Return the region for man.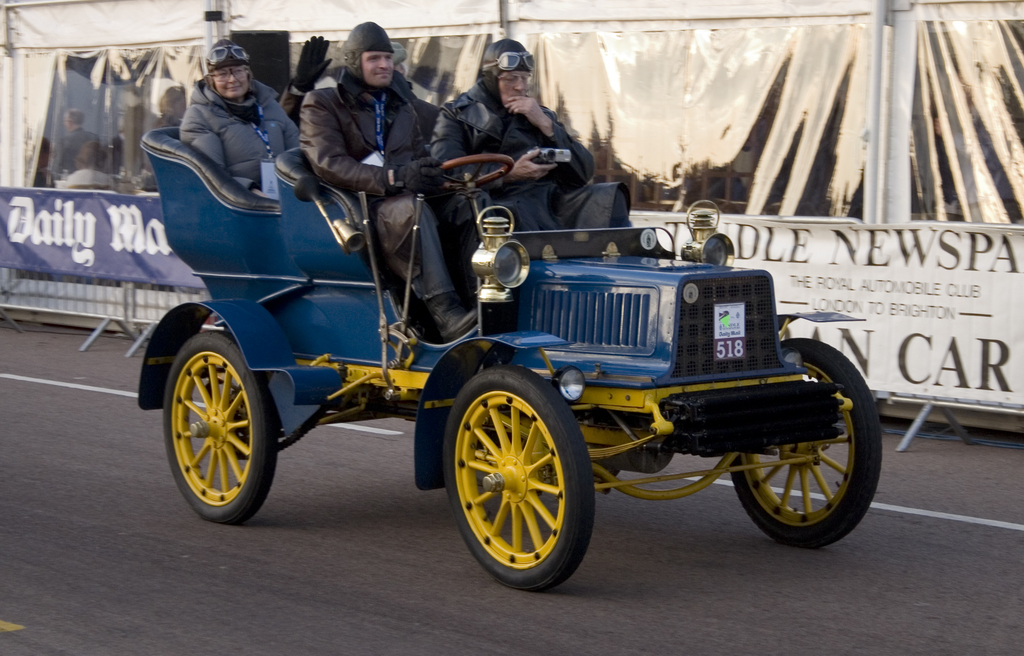
[left=431, top=36, right=630, bottom=241].
